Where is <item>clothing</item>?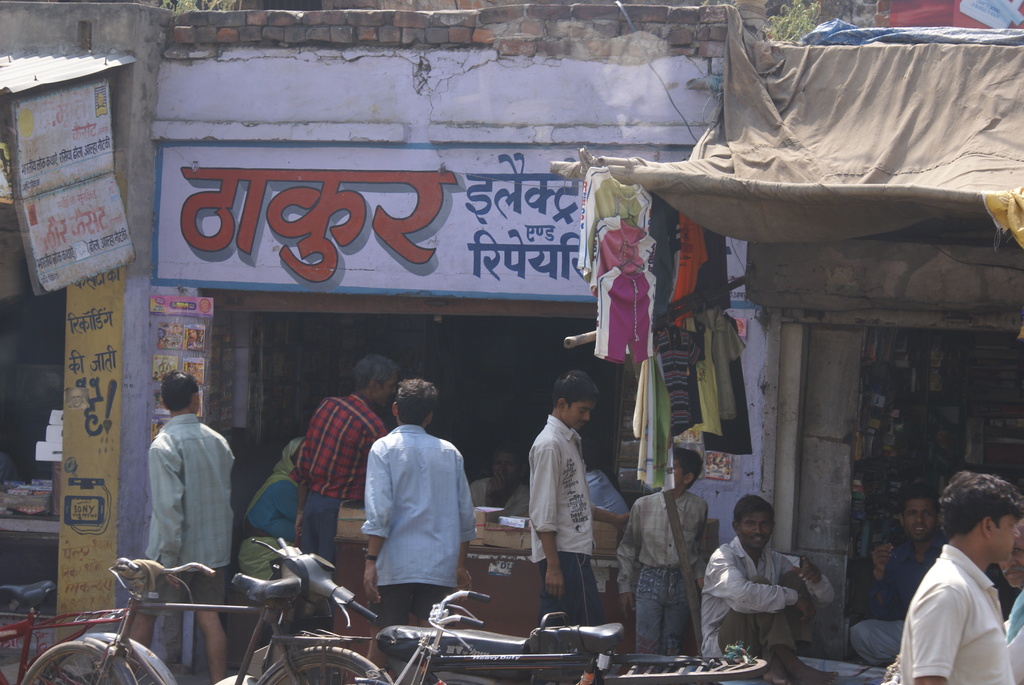
354 406 471 613.
